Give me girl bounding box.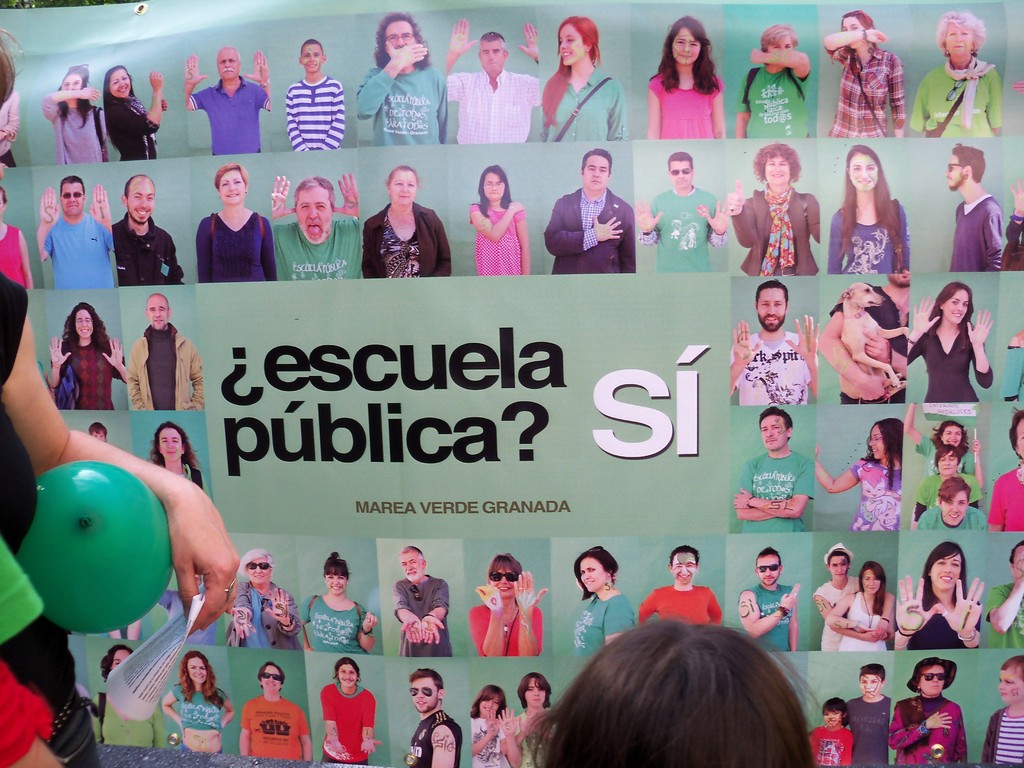
x1=826, y1=564, x2=895, y2=655.
